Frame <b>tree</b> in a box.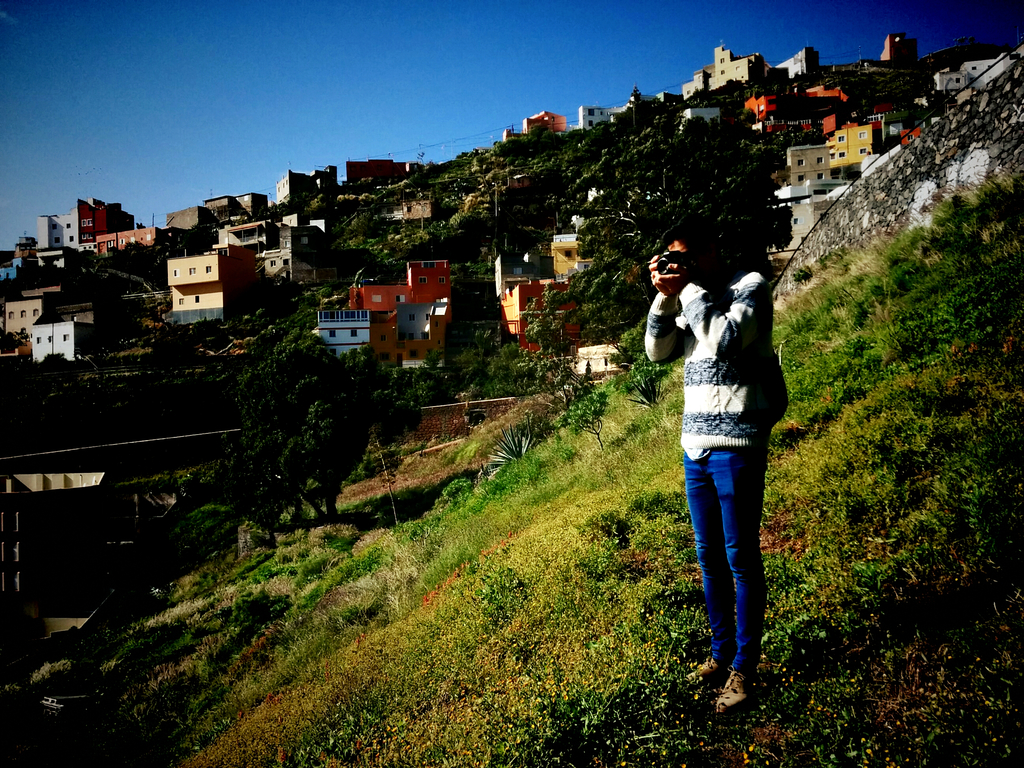
x1=188, y1=319, x2=369, y2=527.
